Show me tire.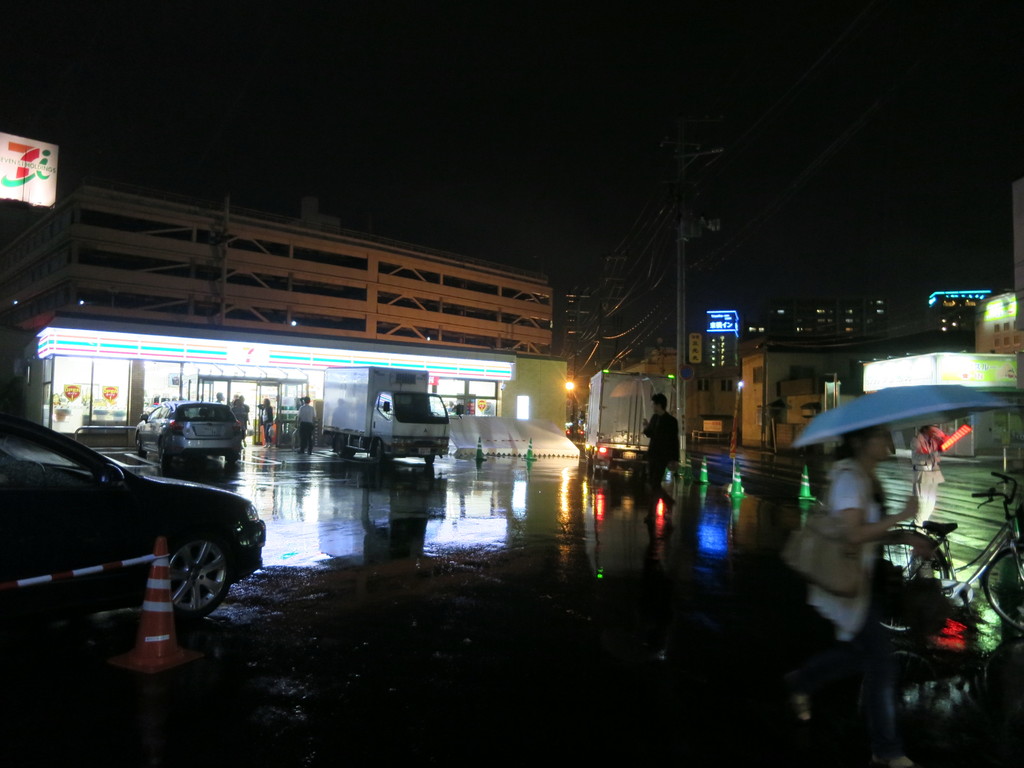
tire is here: 156, 440, 168, 470.
